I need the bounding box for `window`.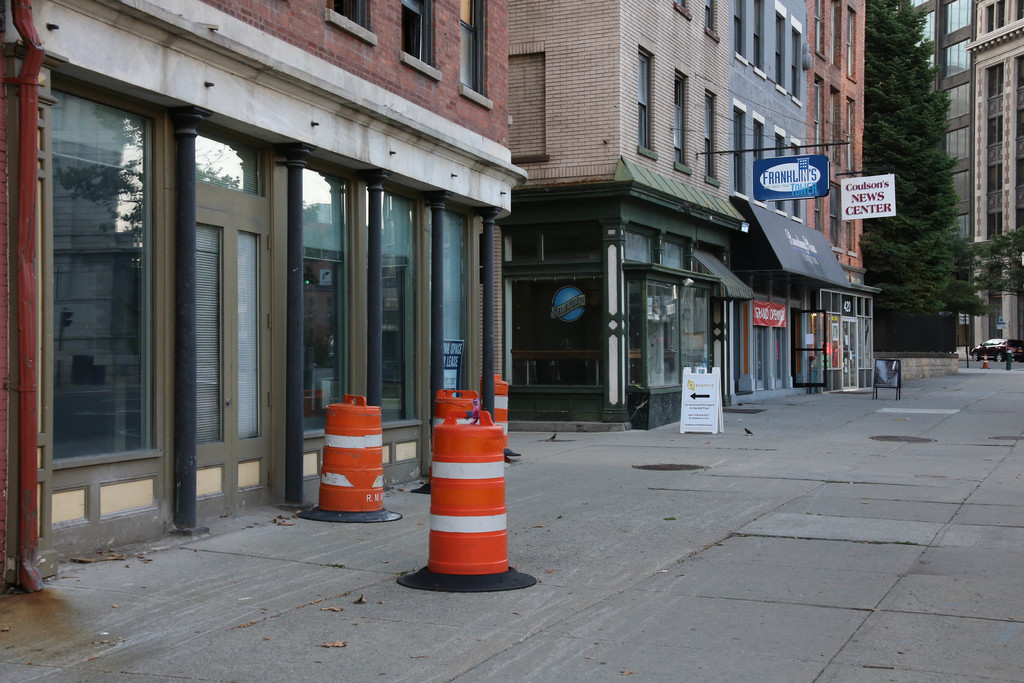
Here it is: pyautogui.locateOnScreen(755, 115, 771, 207).
